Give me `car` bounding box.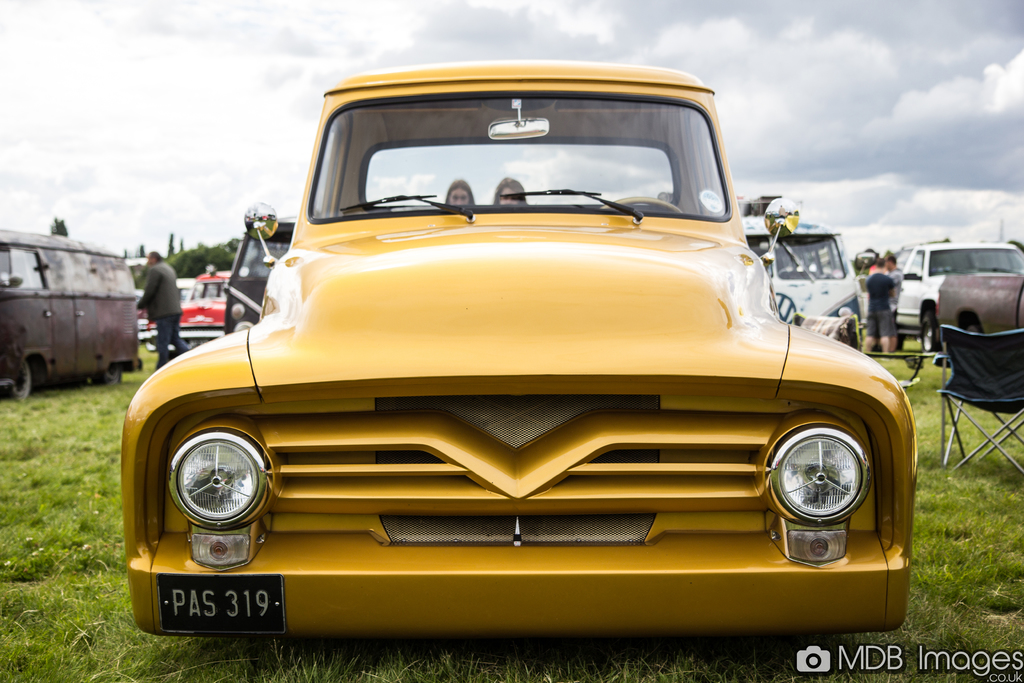
<box>895,243,1023,352</box>.
